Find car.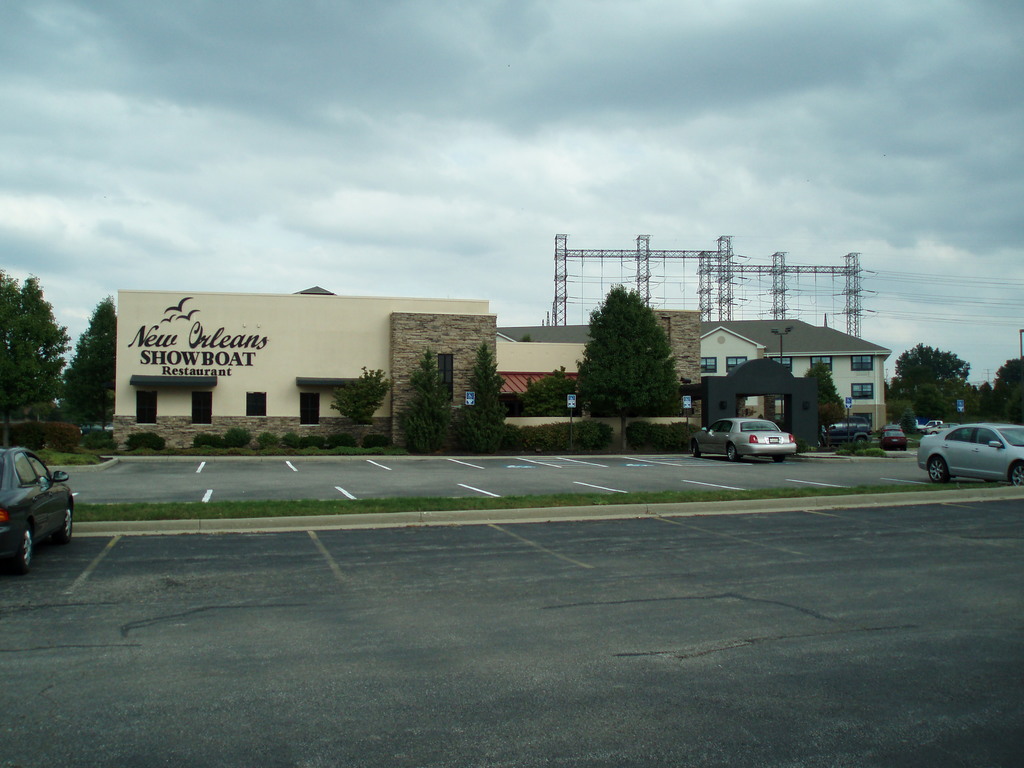
box=[687, 416, 802, 462].
